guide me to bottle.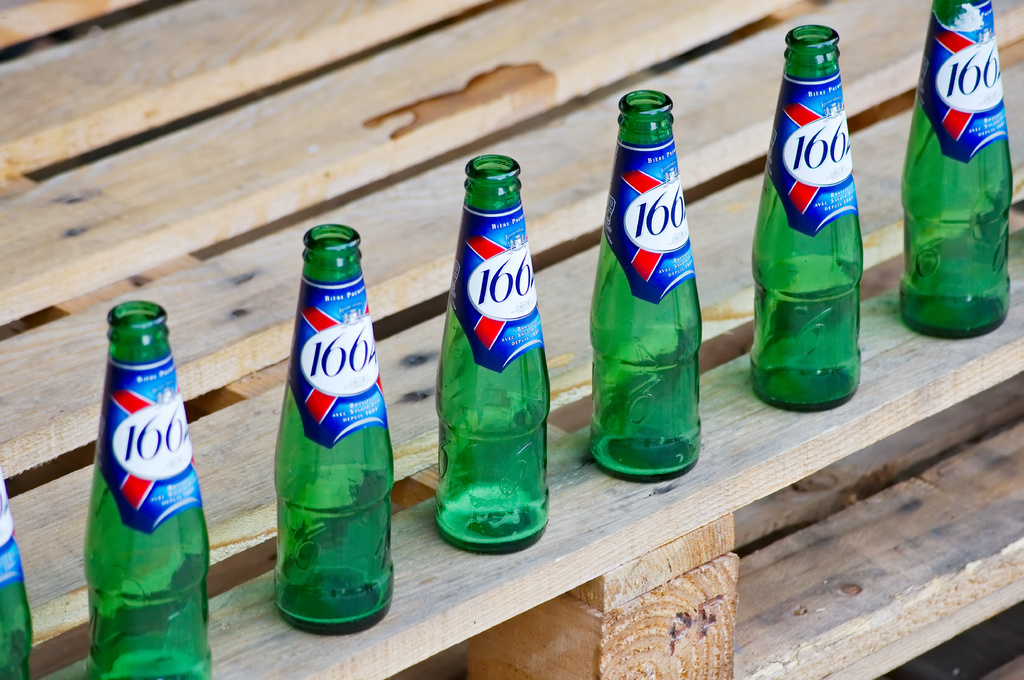
Guidance: <region>432, 154, 556, 559</region>.
